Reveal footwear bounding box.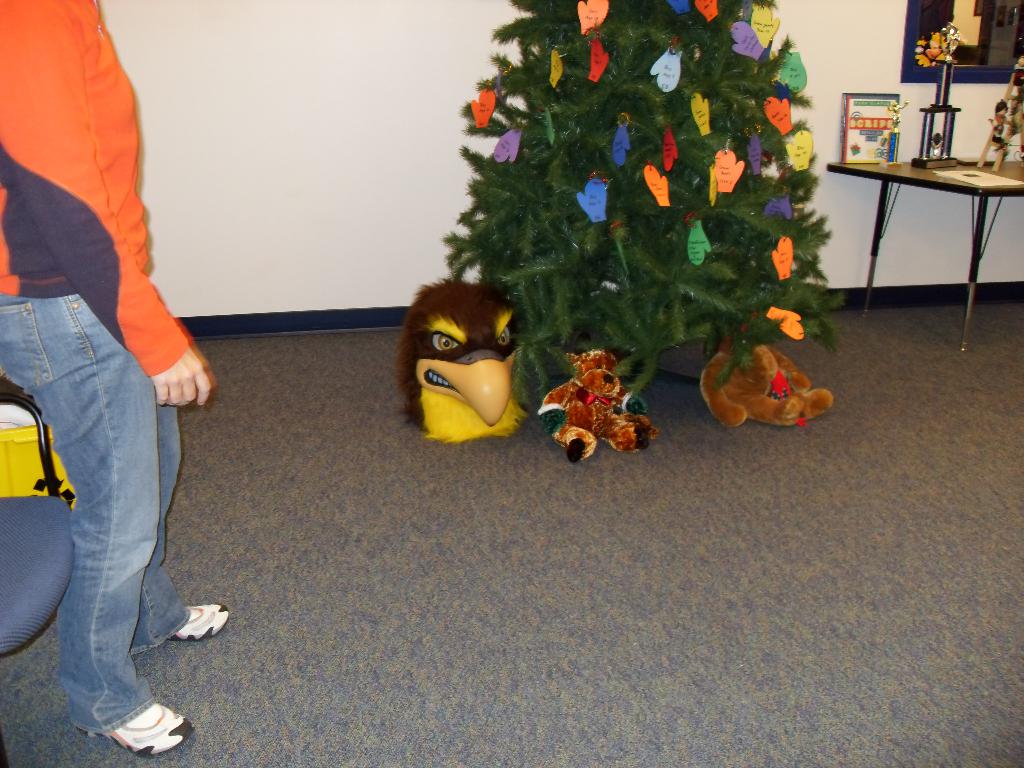
Revealed: rect(83, 662, 174, 756).
